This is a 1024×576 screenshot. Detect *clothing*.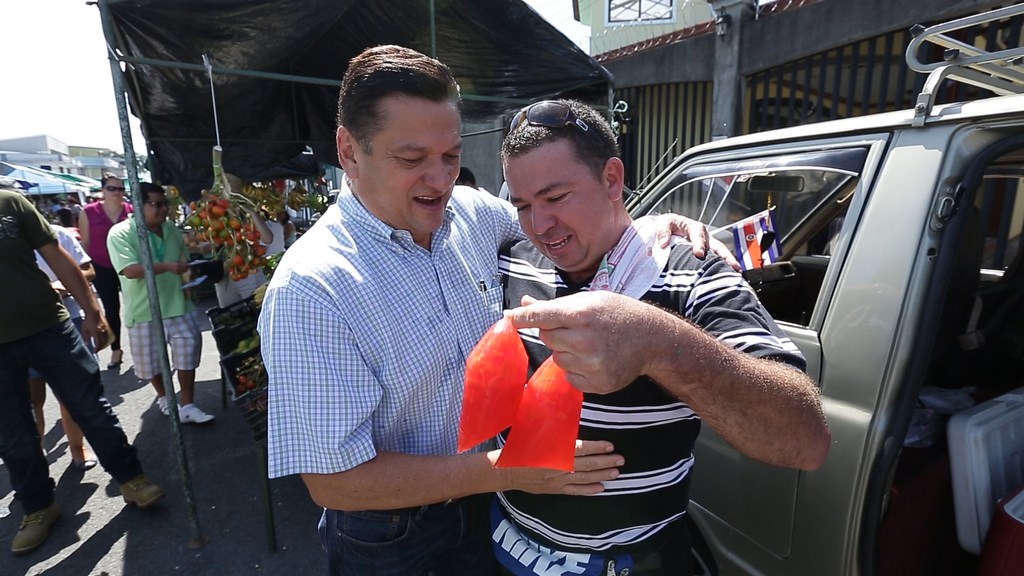
[0, 193, 141, 483].
